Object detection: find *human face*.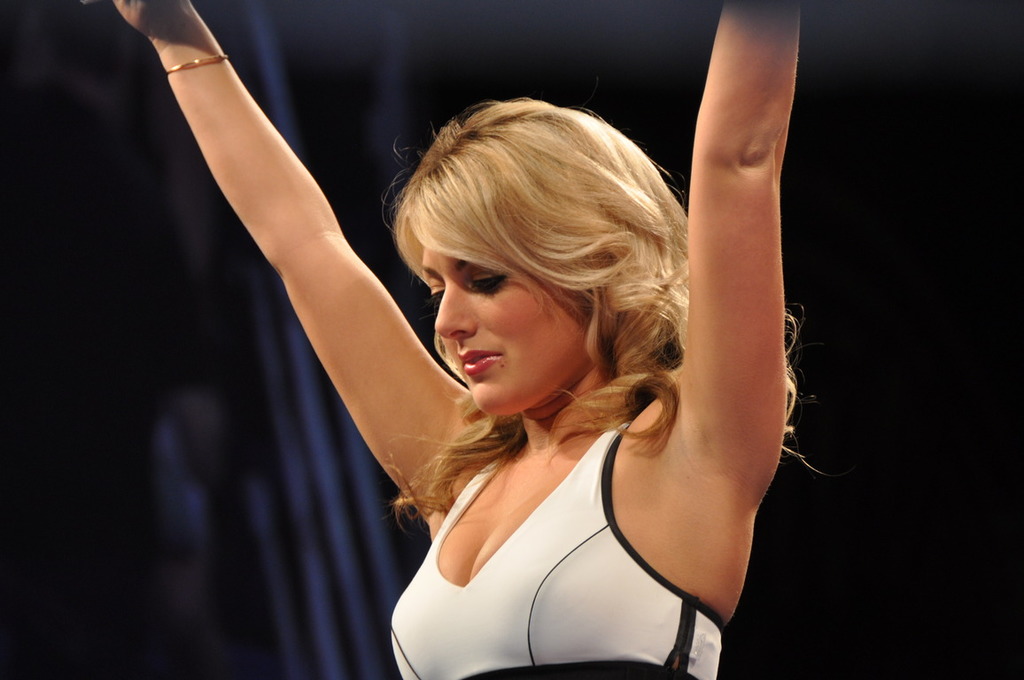
bbox=[425, 243, 611, 418].
